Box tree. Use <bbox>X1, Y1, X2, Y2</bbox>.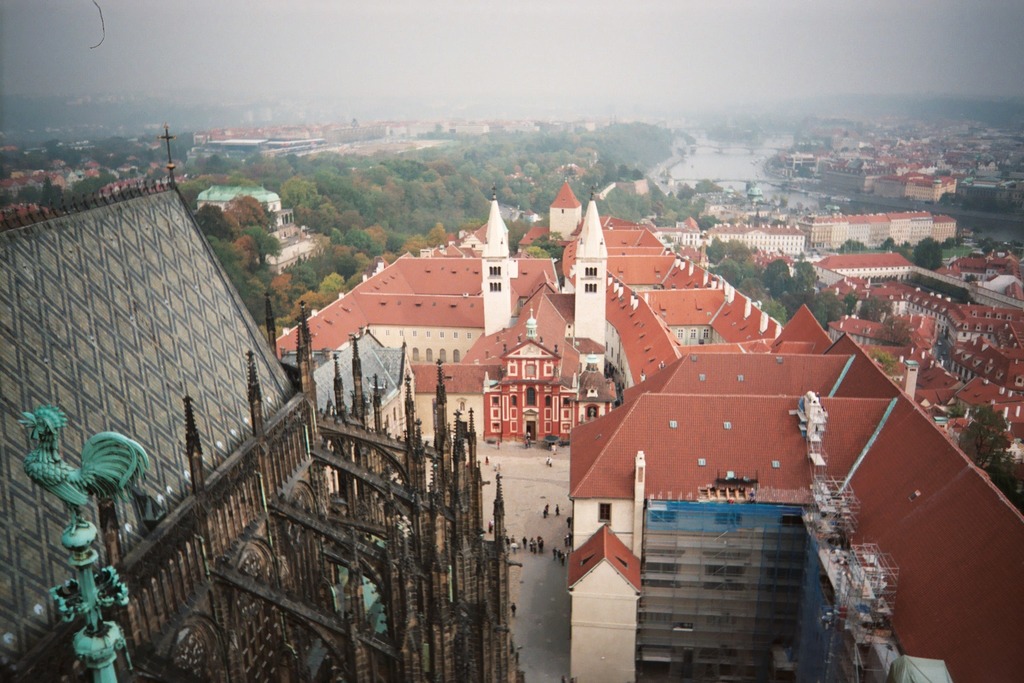
<bbox>910, 235, 948, 271</bbox>.
